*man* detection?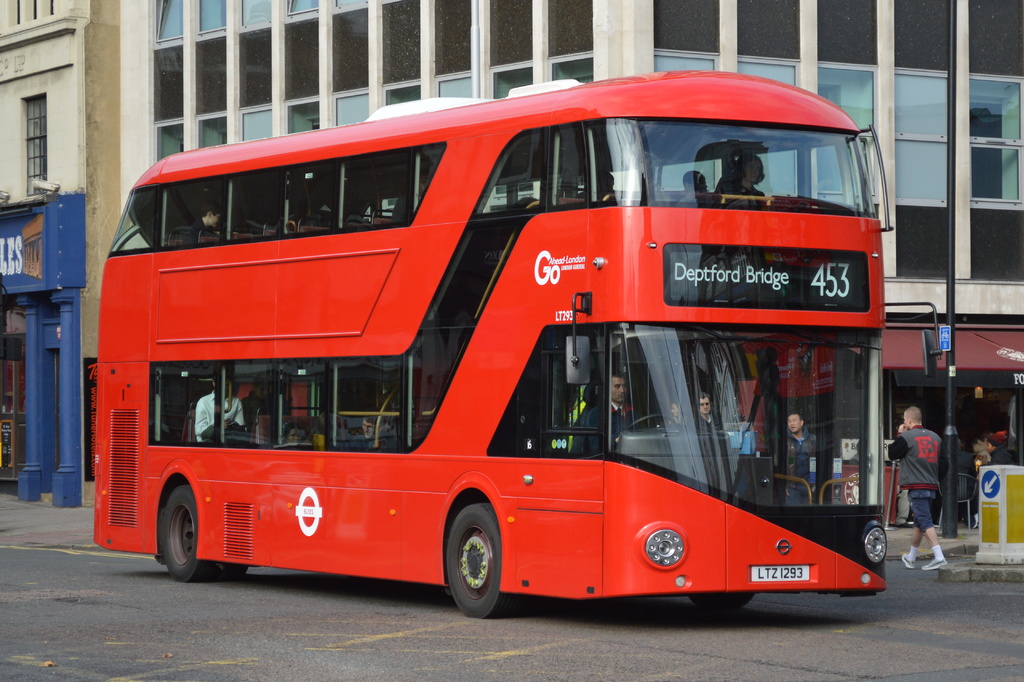
rect(899, 403, 947, 574)
